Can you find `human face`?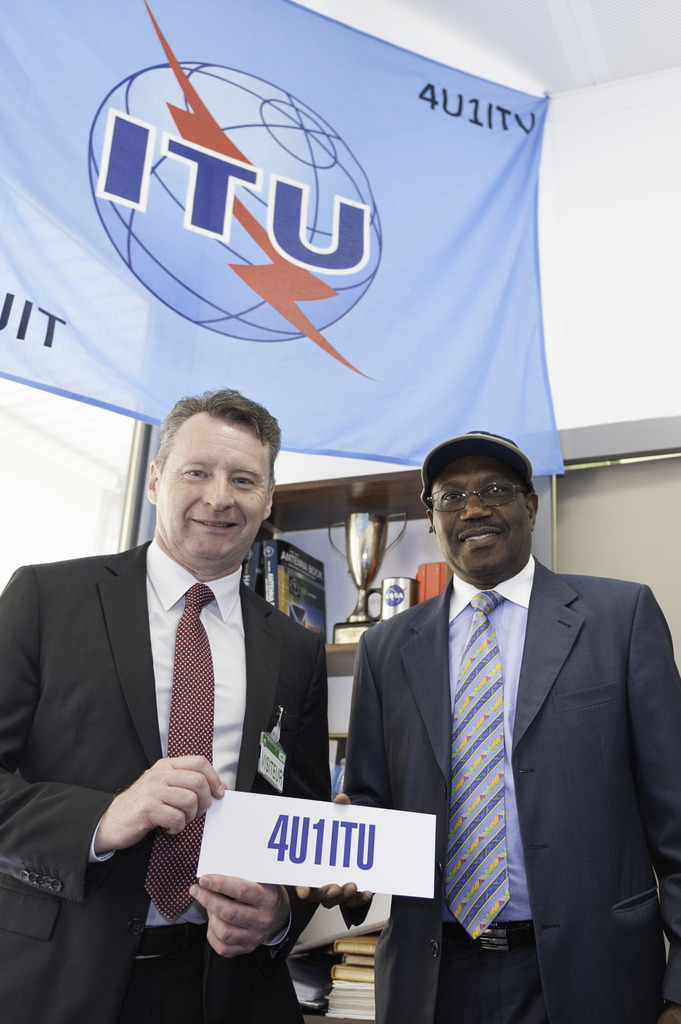
Yes, bounding box: [left=152, top=413, right=271, bottom=554].
